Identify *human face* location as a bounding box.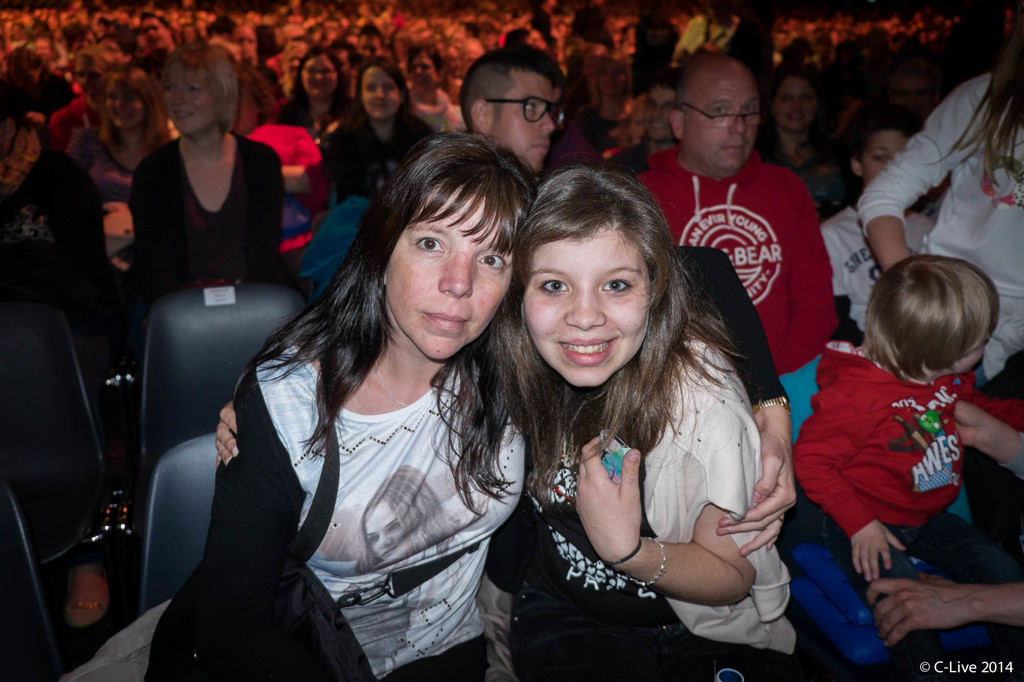
BBox(299, 49, 335, 94).
